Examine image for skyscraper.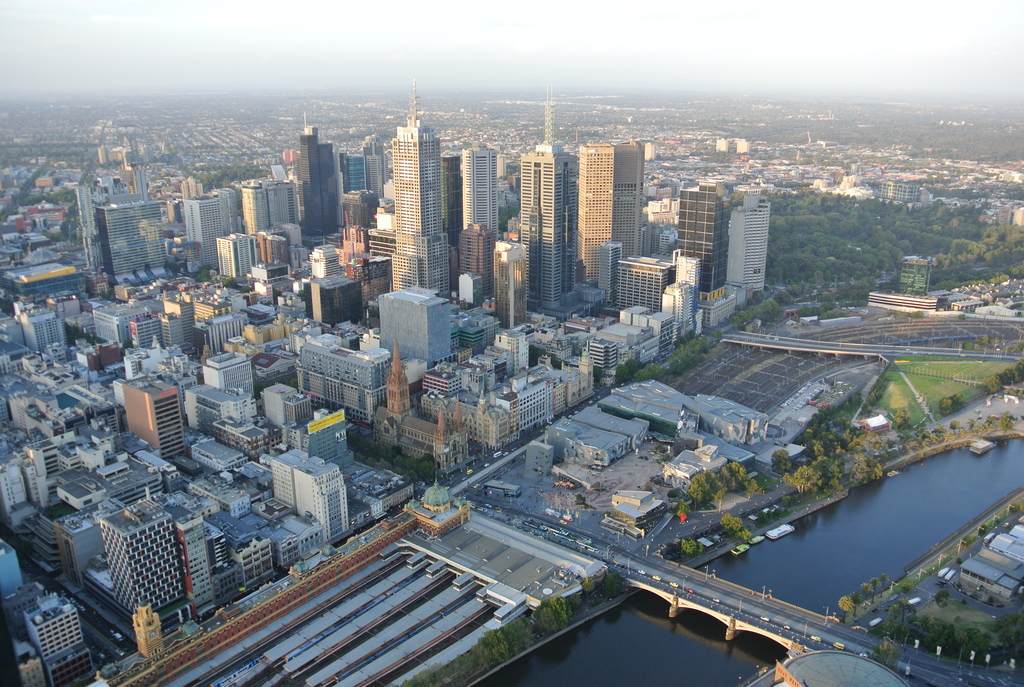
Examination result: l=95, t=501, r=237, b=613.
